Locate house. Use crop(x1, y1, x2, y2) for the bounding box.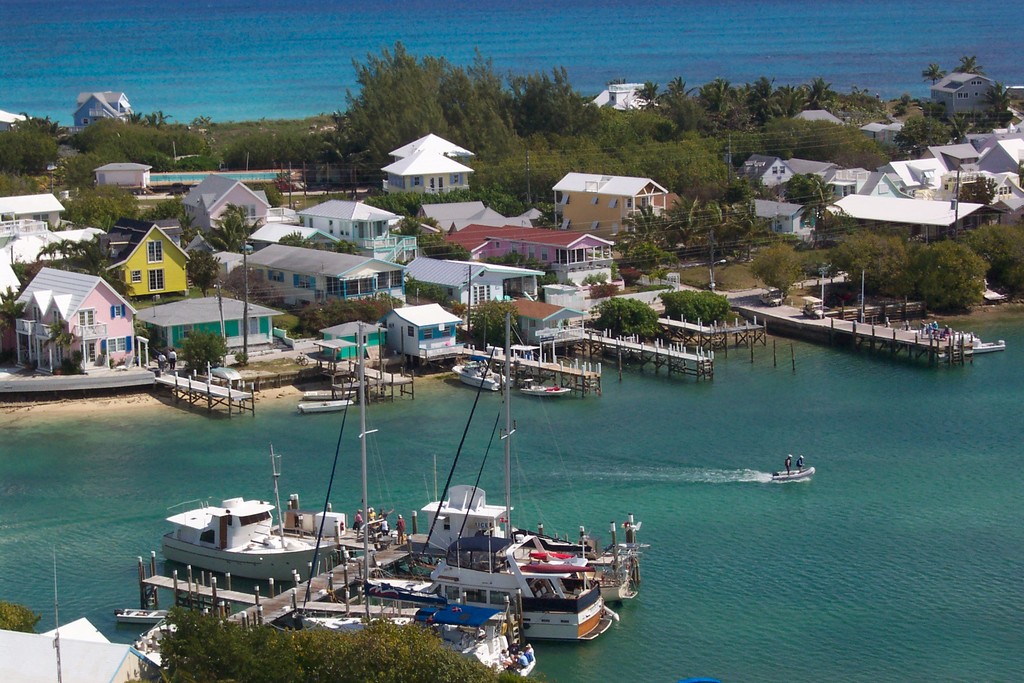
crop(746, 113, 1023, 242).
